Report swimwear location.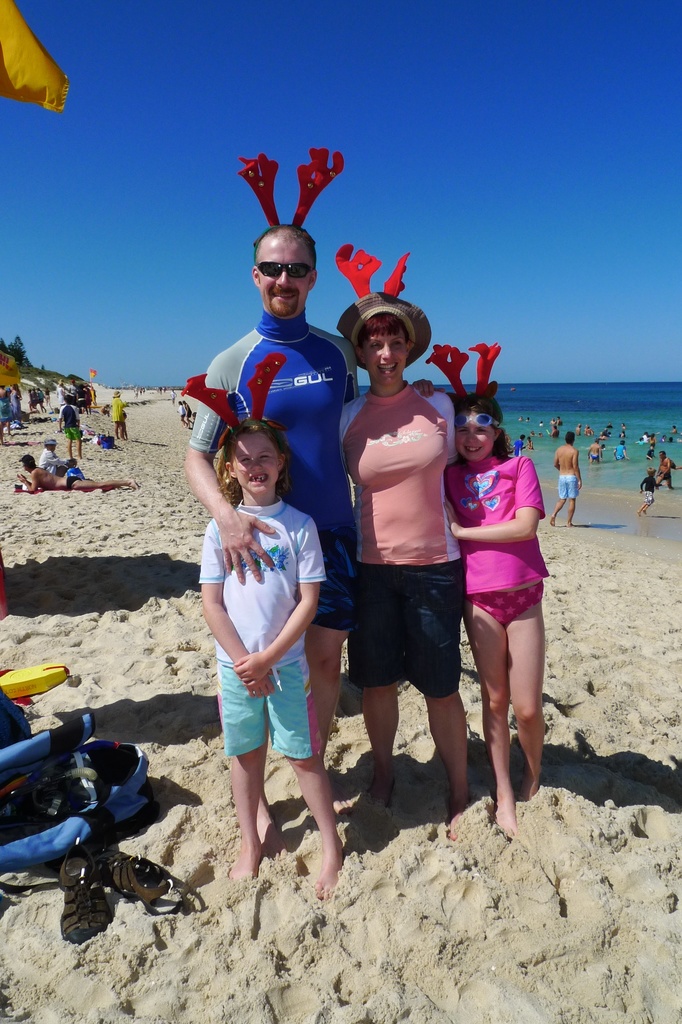
Report: locate(345, 298, 465, 839).
